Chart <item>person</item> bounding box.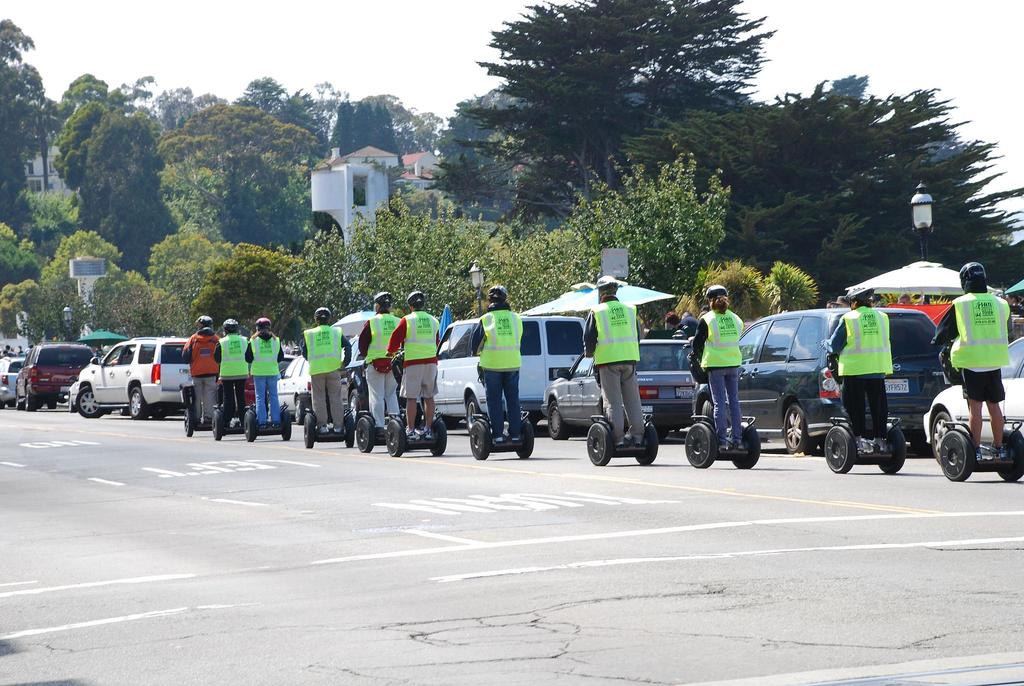
Charted: <bbox>179, 317, 227, 427</bbox>.
